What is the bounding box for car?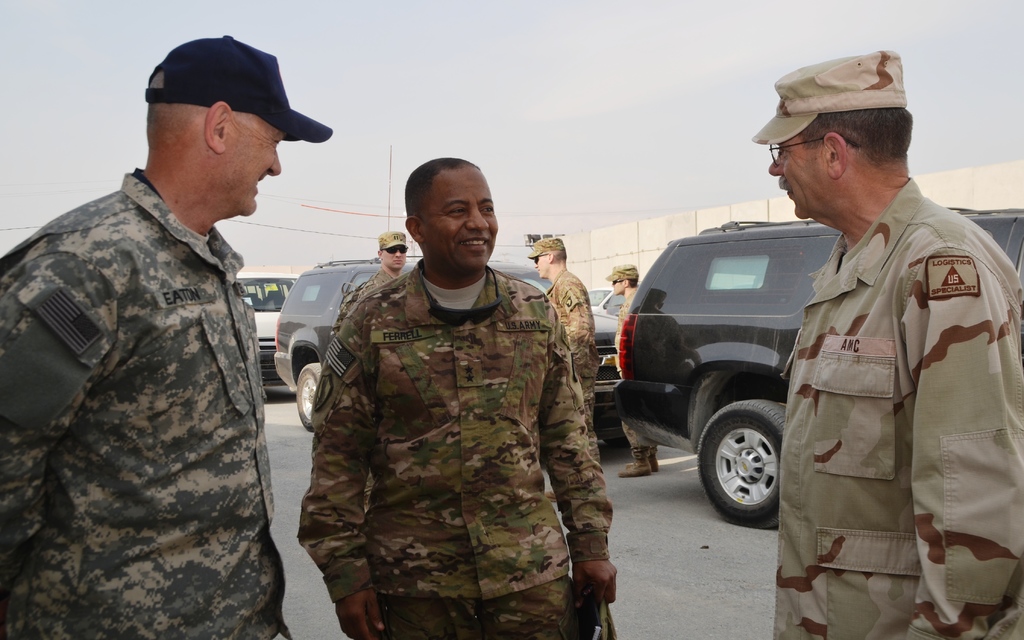
Rect(613, 216, 1023, 529).
